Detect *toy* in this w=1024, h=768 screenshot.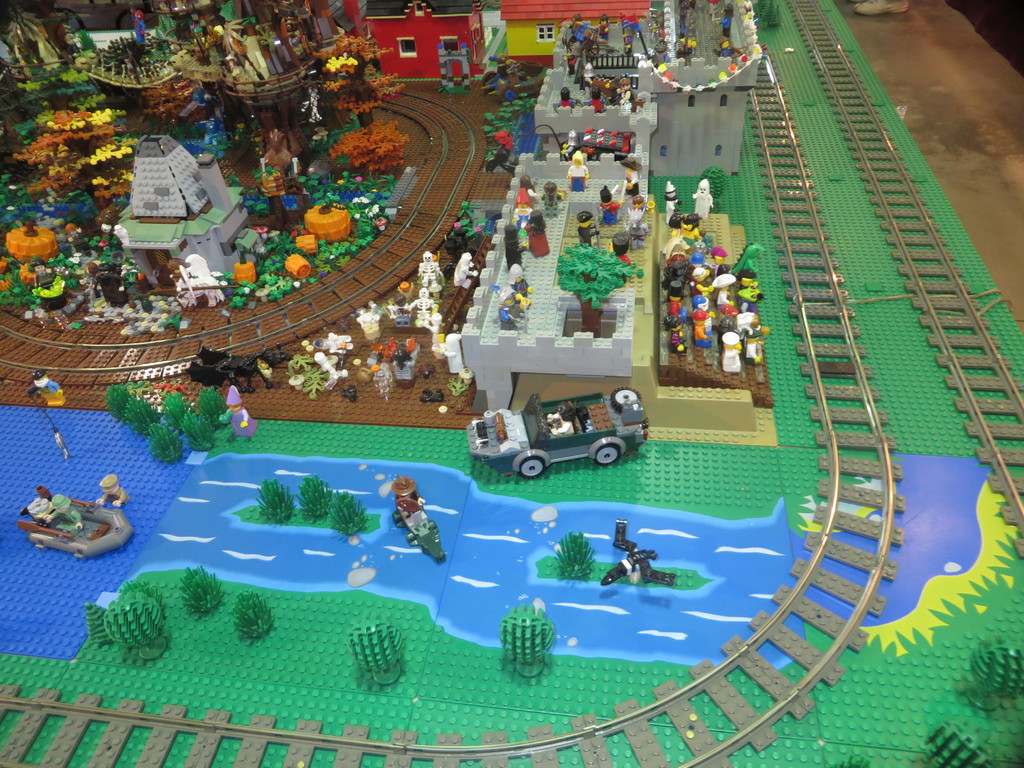
Detection: Rect(232, 591, 275, 637).
